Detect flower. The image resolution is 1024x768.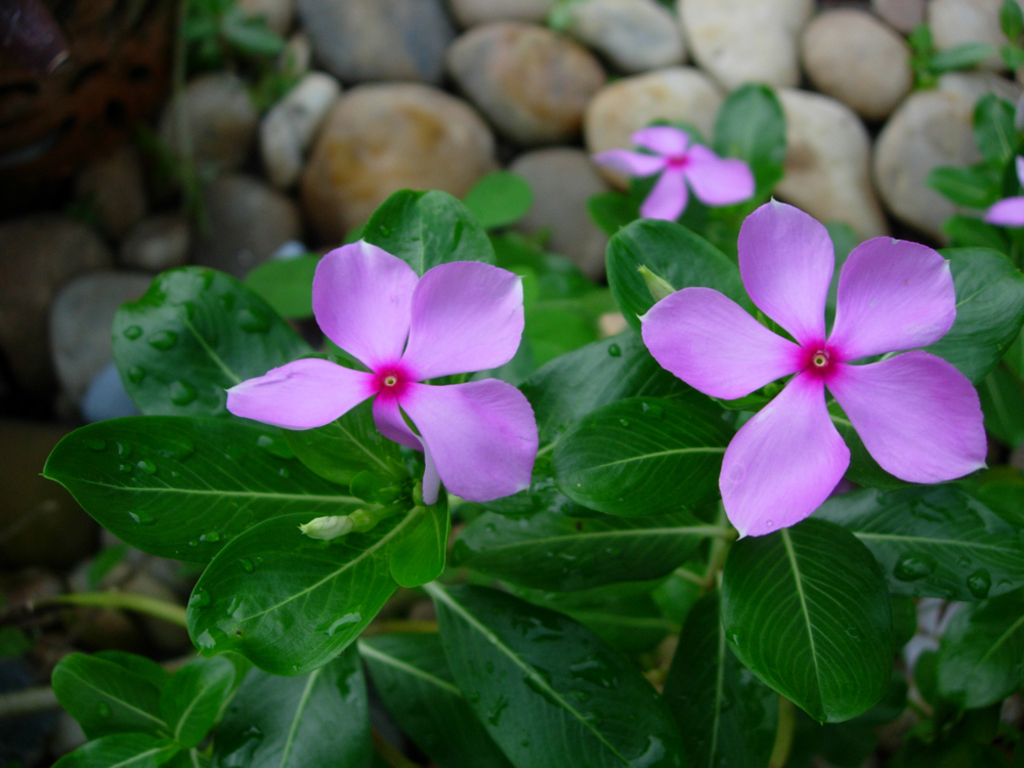
(left=984, top=159, right=1023, bottom=228).
